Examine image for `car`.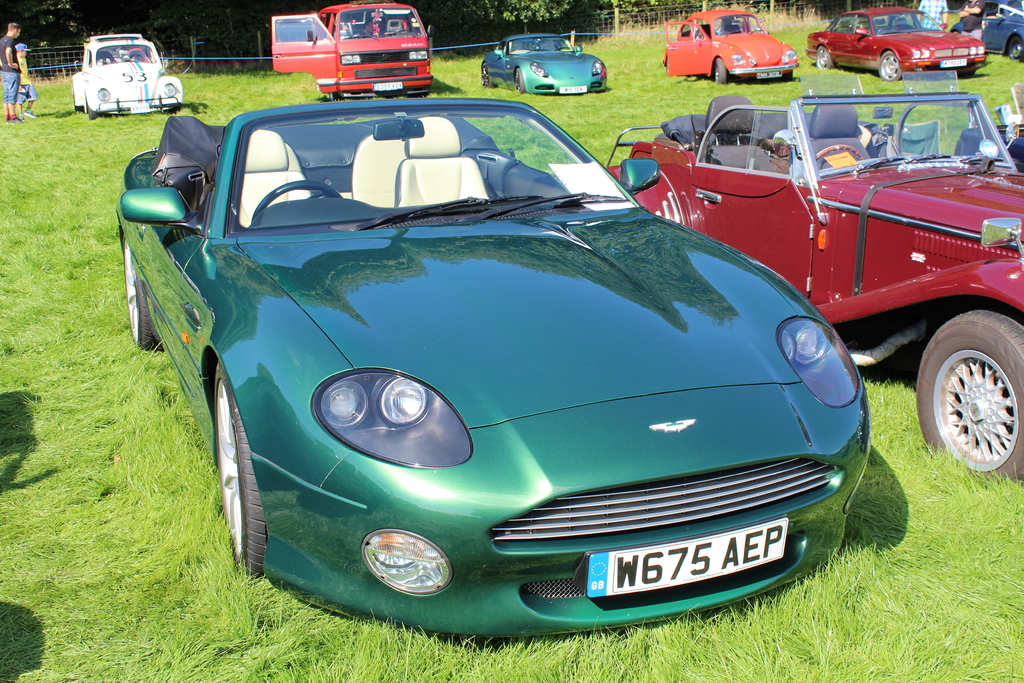
Examination result: (x1=582, y1=85, x2=1023, y2=482).
